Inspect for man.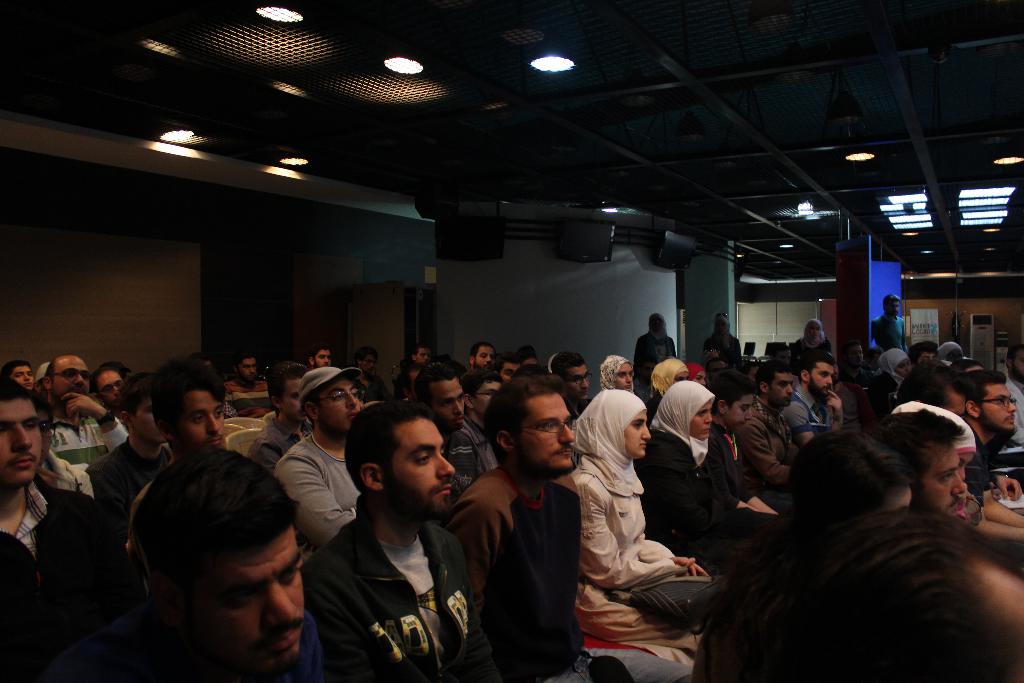
Inspection: {"left": 744, "top": 371, "right": 796, "bottom": 484}.
